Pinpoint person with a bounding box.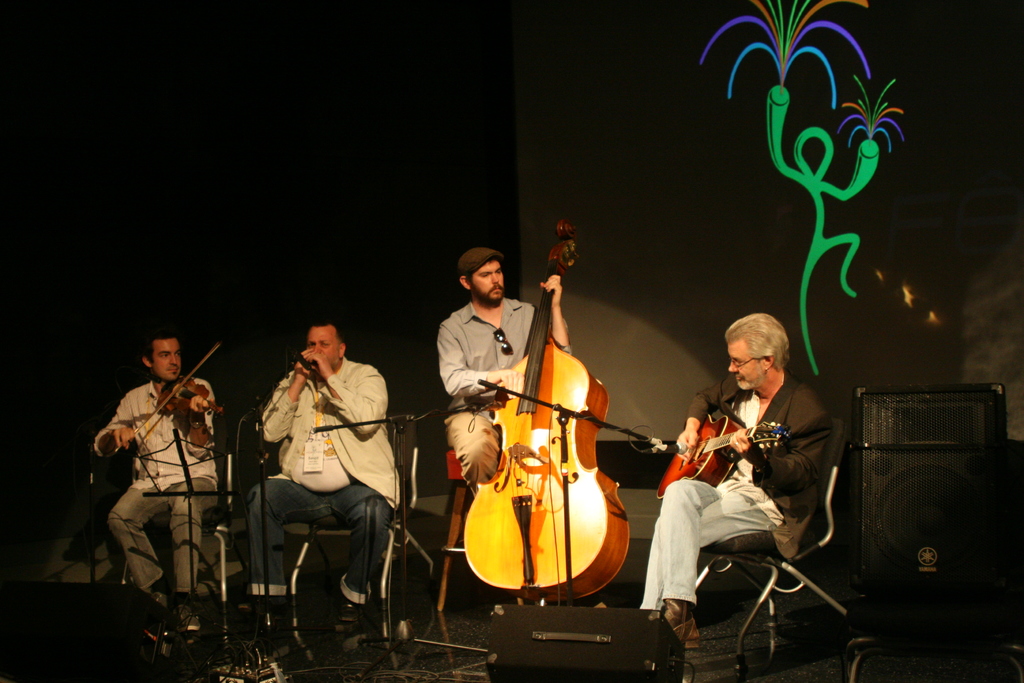
[left=443, top=242, right=582, bottom=493].
